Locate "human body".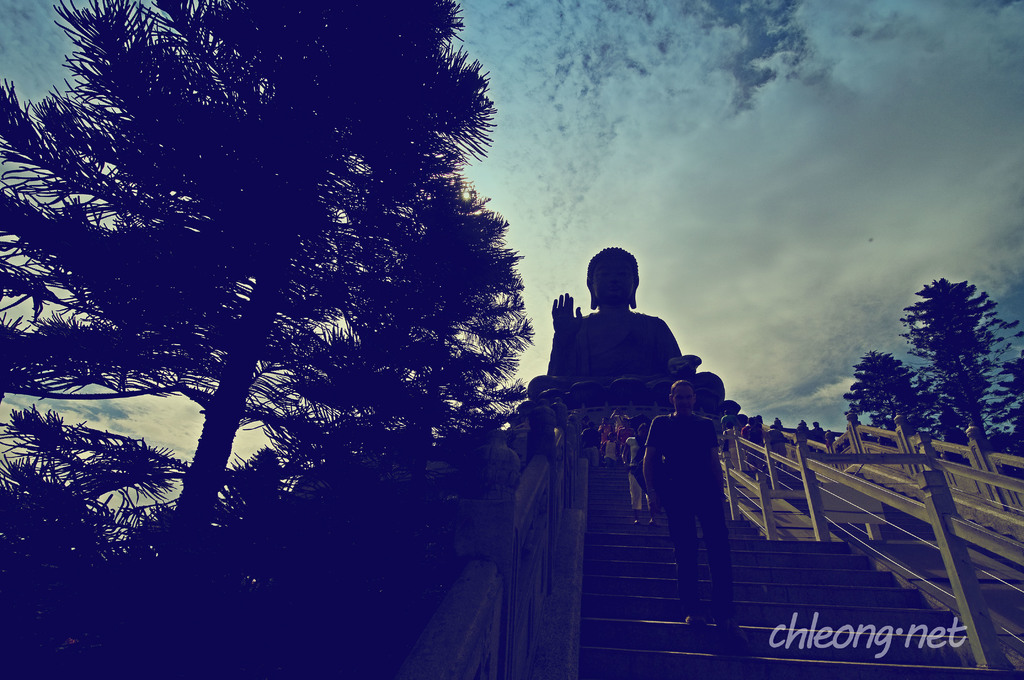
Bounding box: 621/426/652/523.
